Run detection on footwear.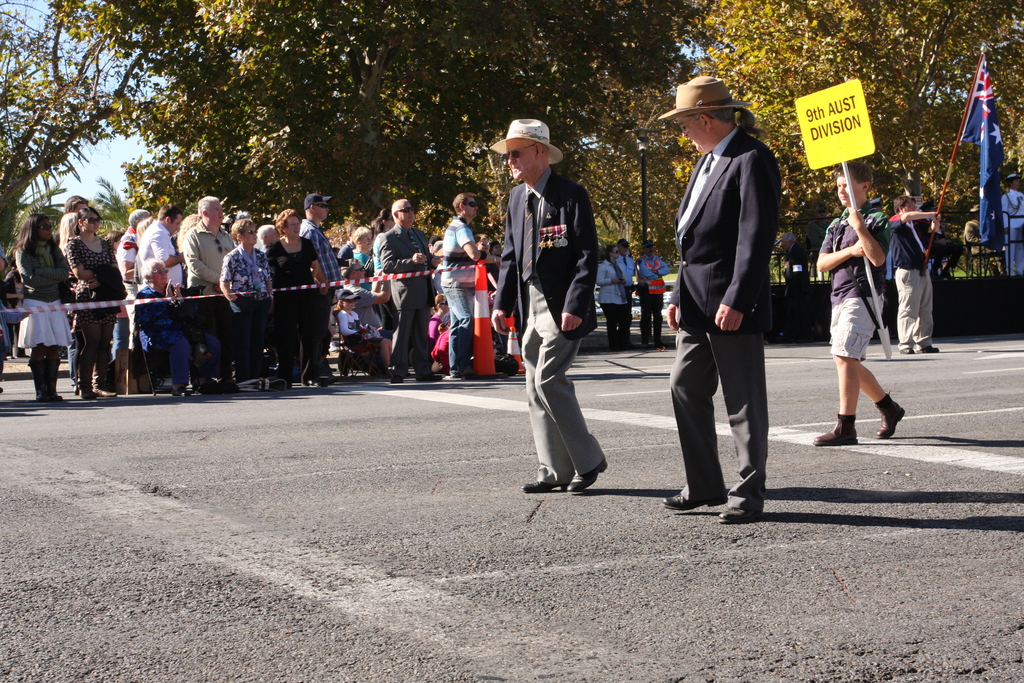
Result: 915 344 940 357.
